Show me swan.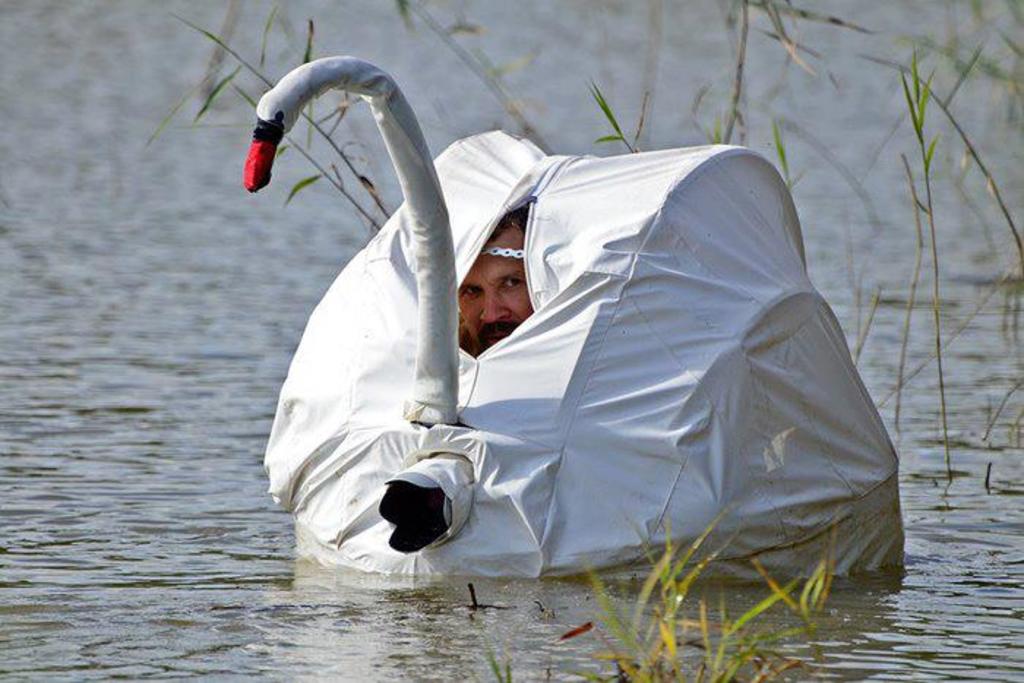
swan is here: x1=240, y1=53, x2=906, y2=578.
